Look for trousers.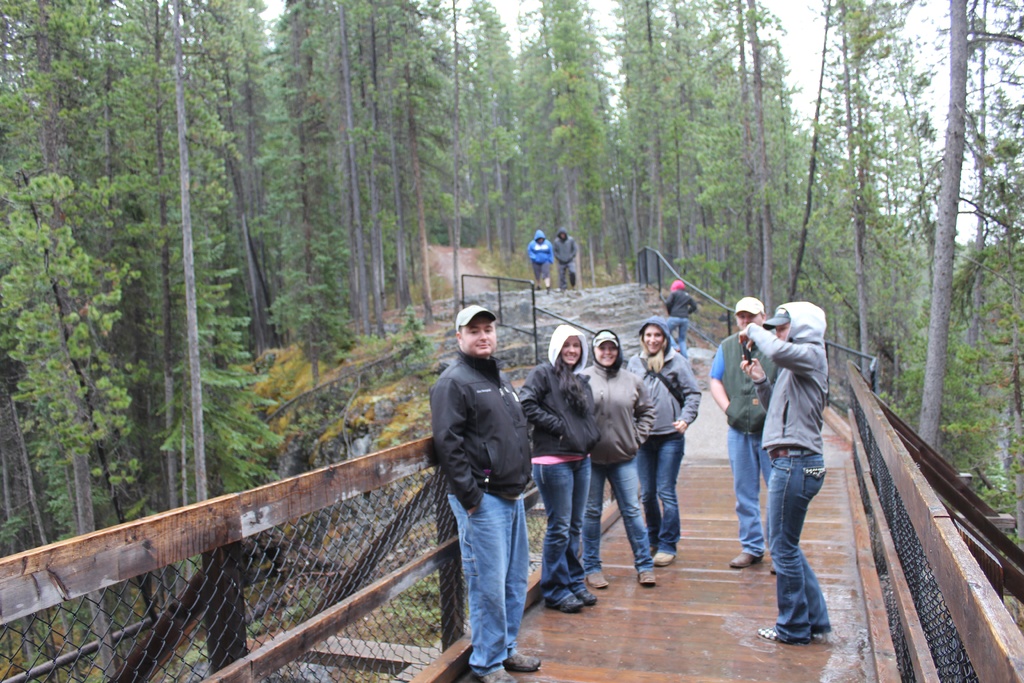
Found: detection(531, 460, 590, 604).
